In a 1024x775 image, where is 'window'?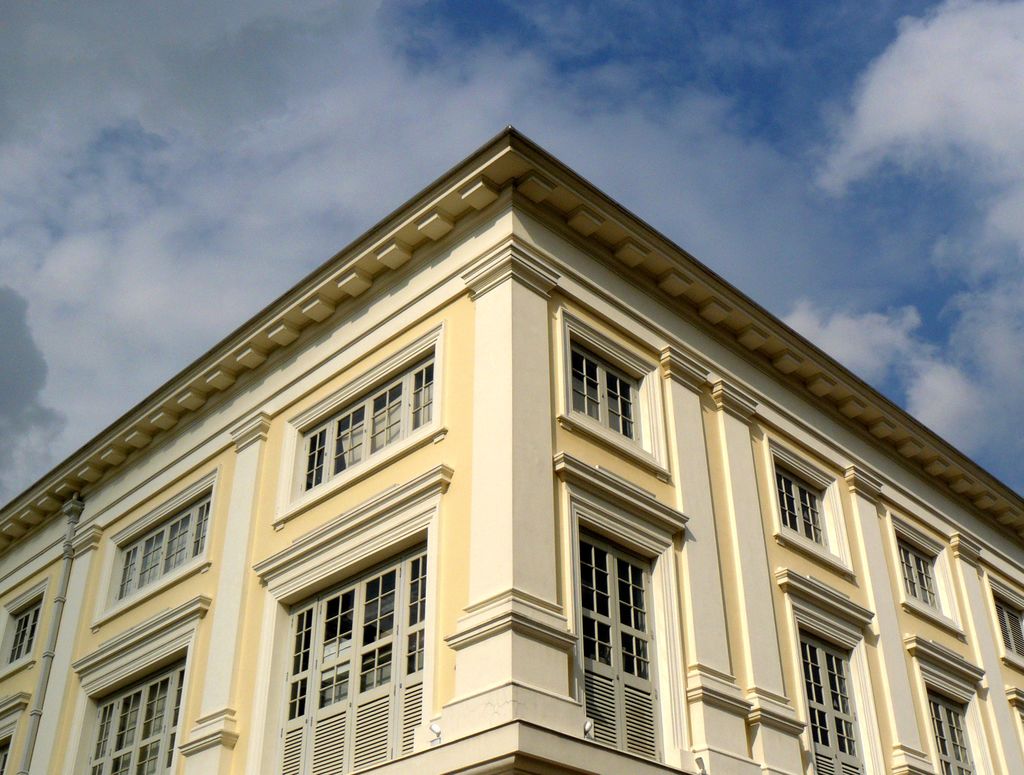
(x1=890, y1=514, x2=963, y2=634).
